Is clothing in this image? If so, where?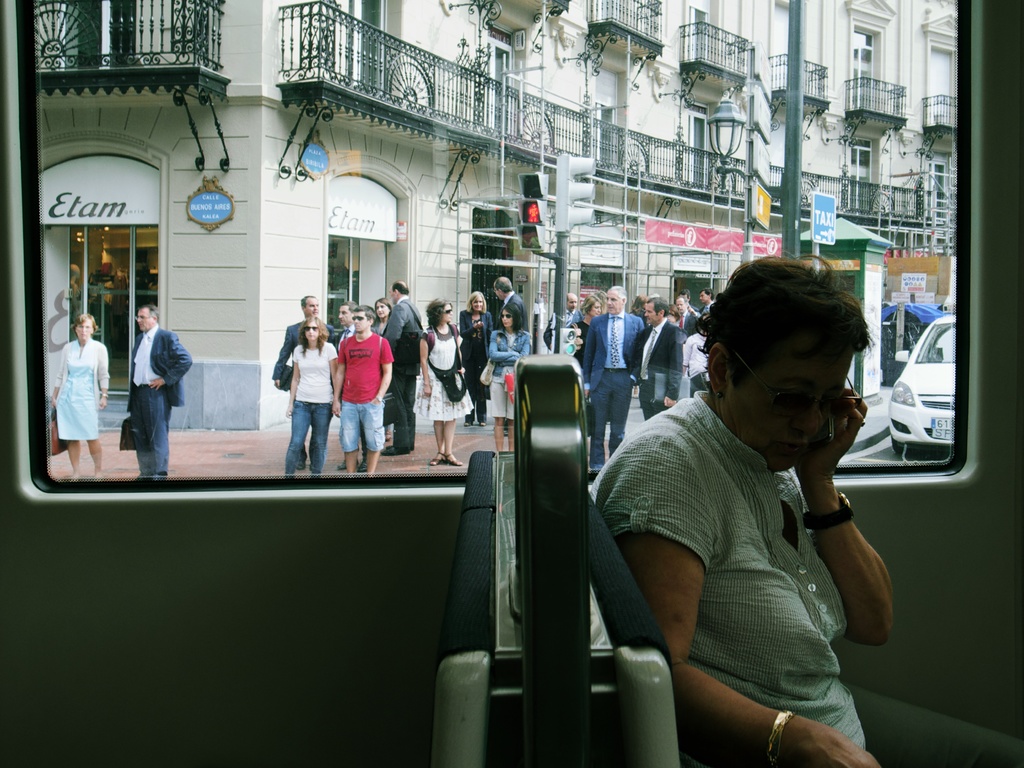
Yes, at <bbox>53, 339, 113, 441</bbox>.
